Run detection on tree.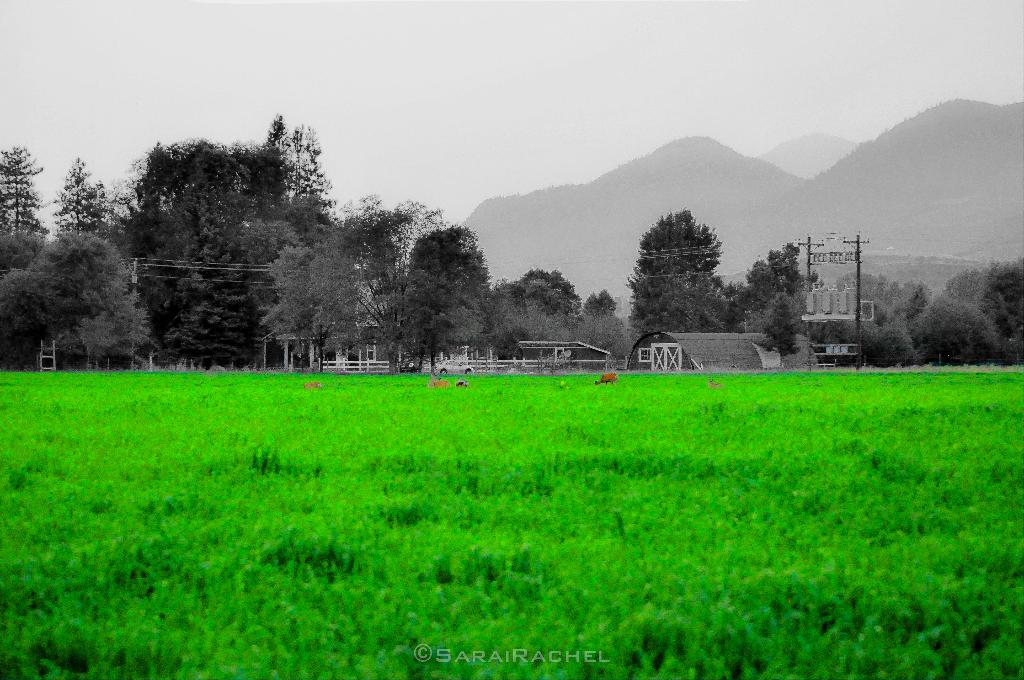
Result: box=[495, 266, 582, 325].
